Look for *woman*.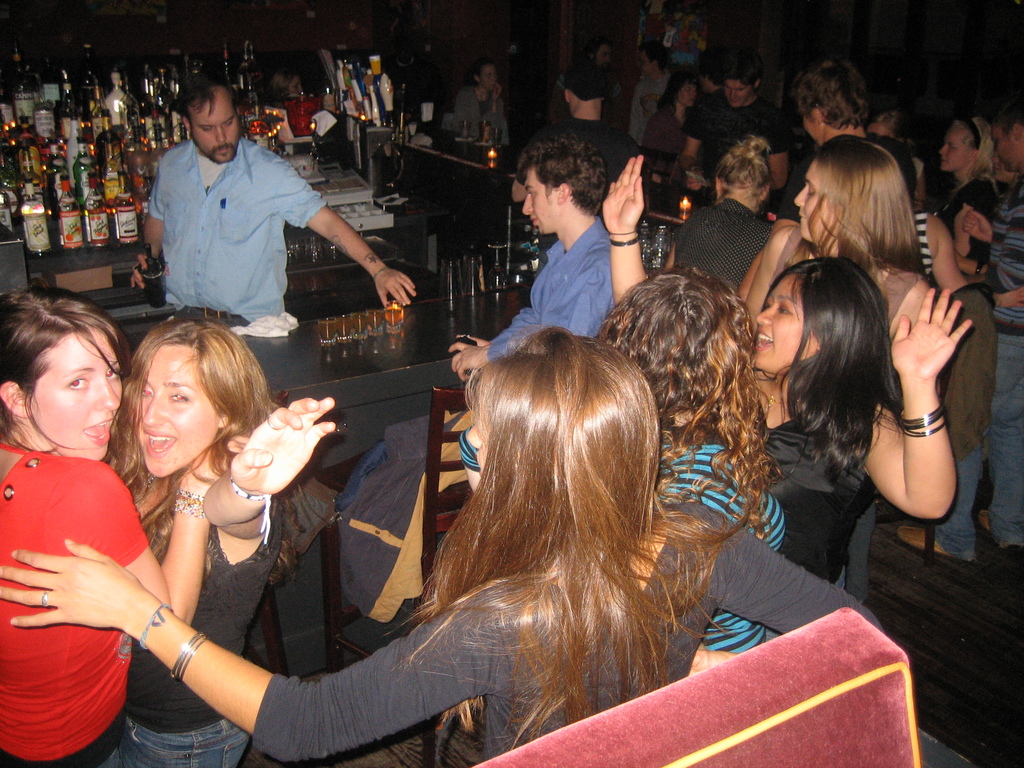
Found: select_region(664, 135, 773, 282).
